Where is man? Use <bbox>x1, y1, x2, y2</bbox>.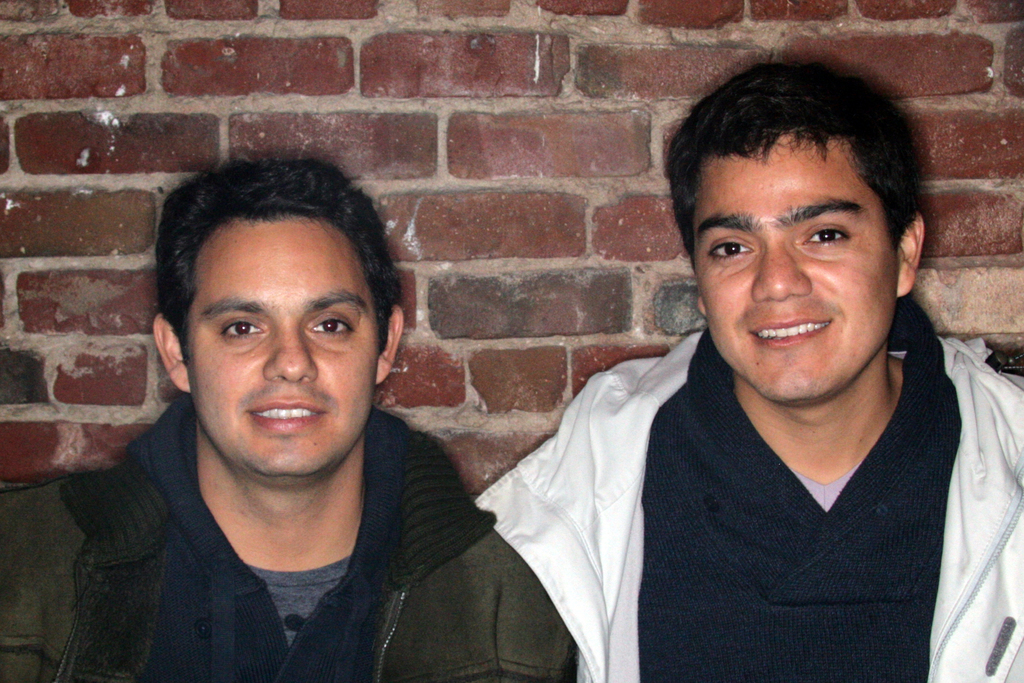
<bbox>0, 138, 564, 682</bbox>.
